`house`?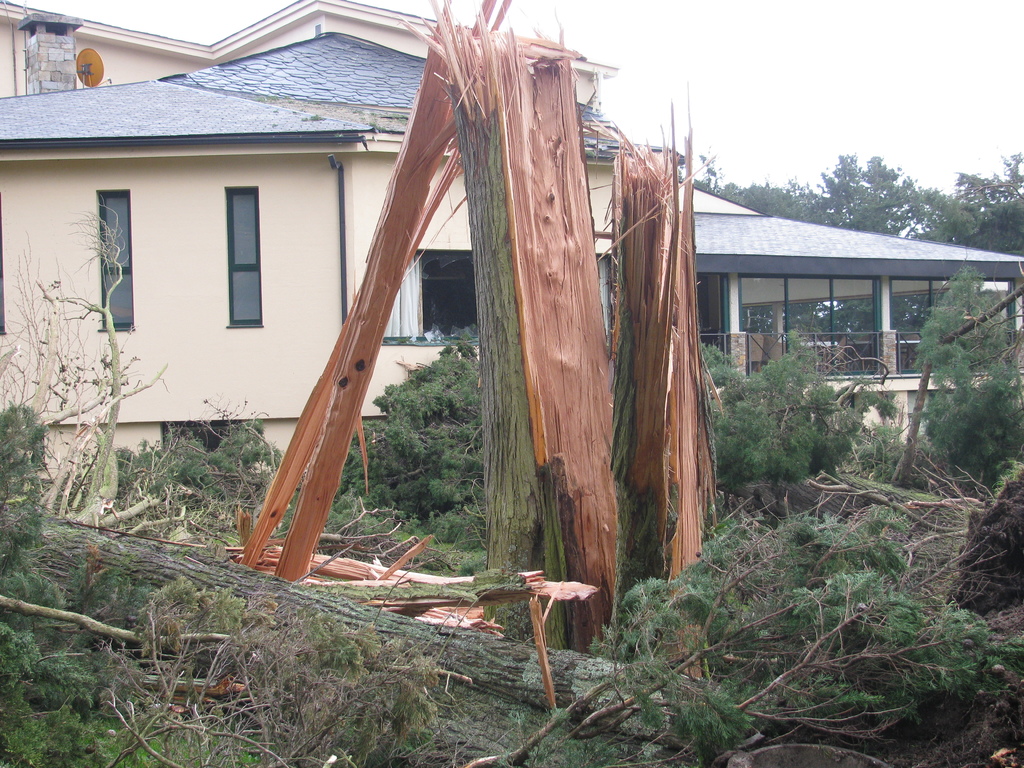
0,0,1023,524
